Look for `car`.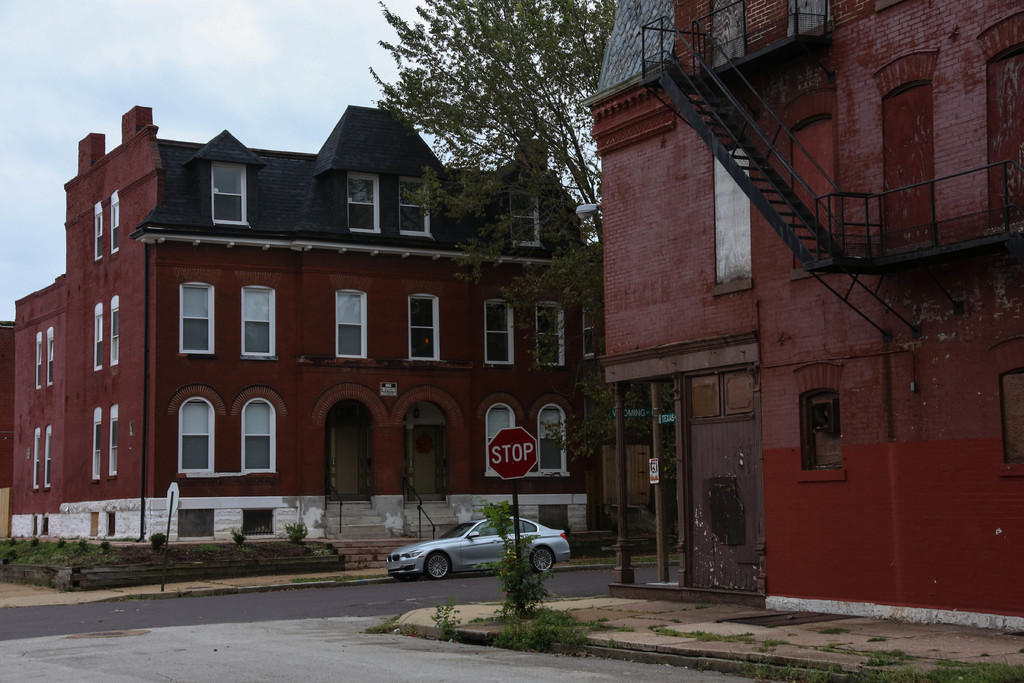
Found: {"x1": 387, "y1": 509, "x2": 570, "y2": 577}.
